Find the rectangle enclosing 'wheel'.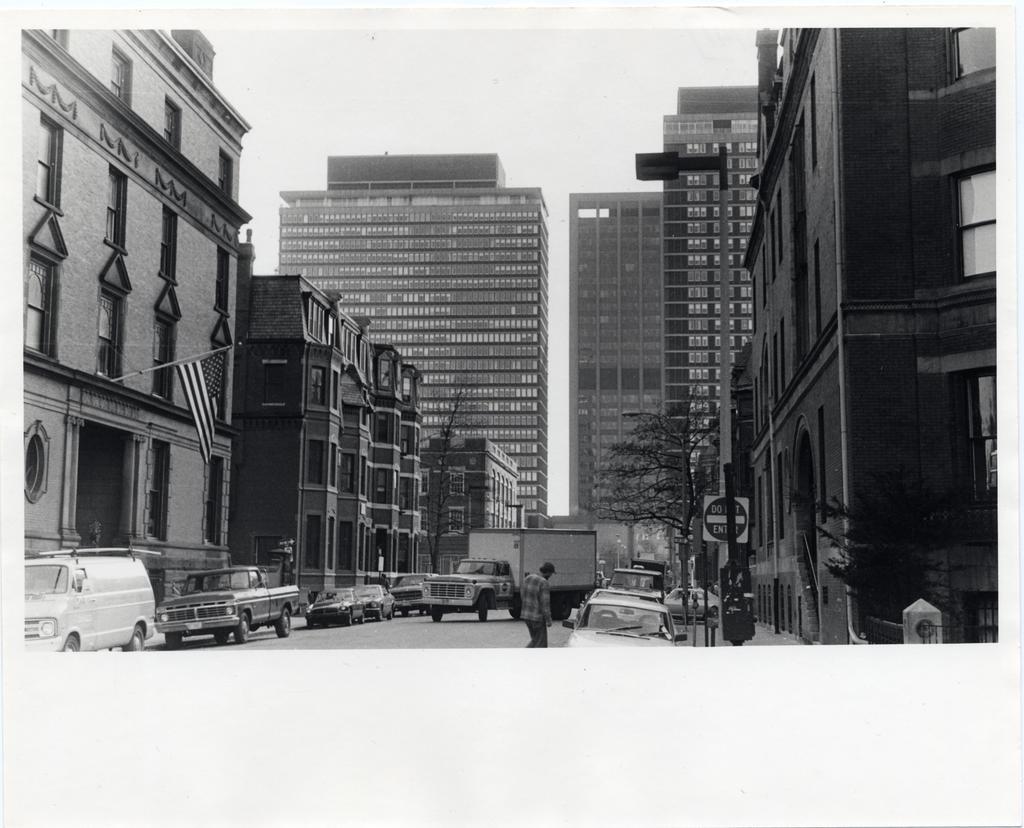
[476, 596, 487, 624].
